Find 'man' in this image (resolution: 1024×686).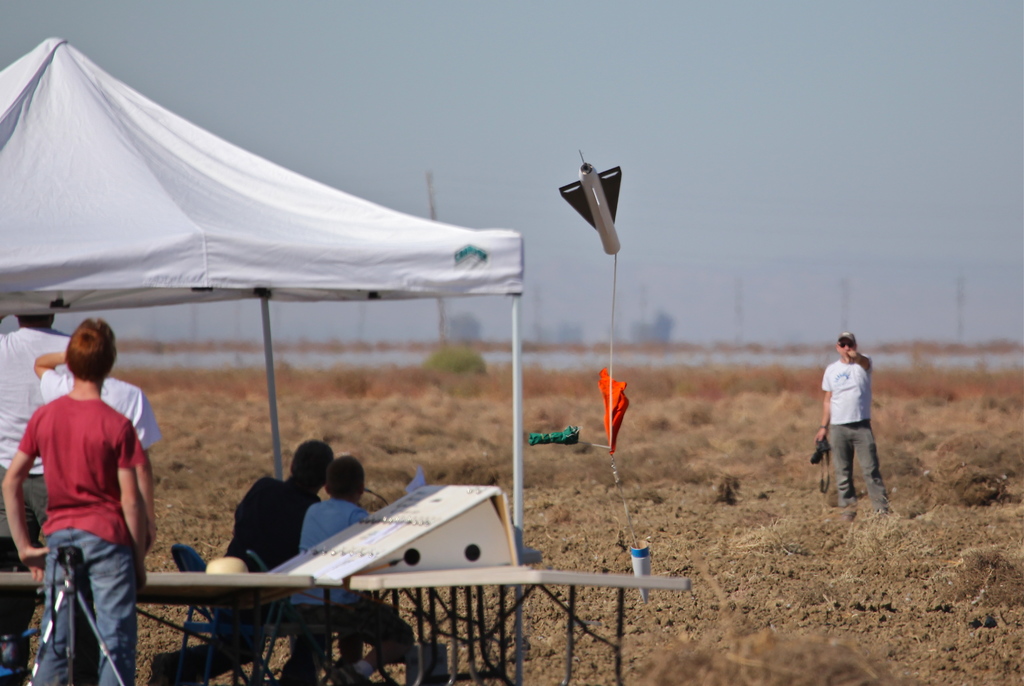
select_region(16, 280, 197, 685).
